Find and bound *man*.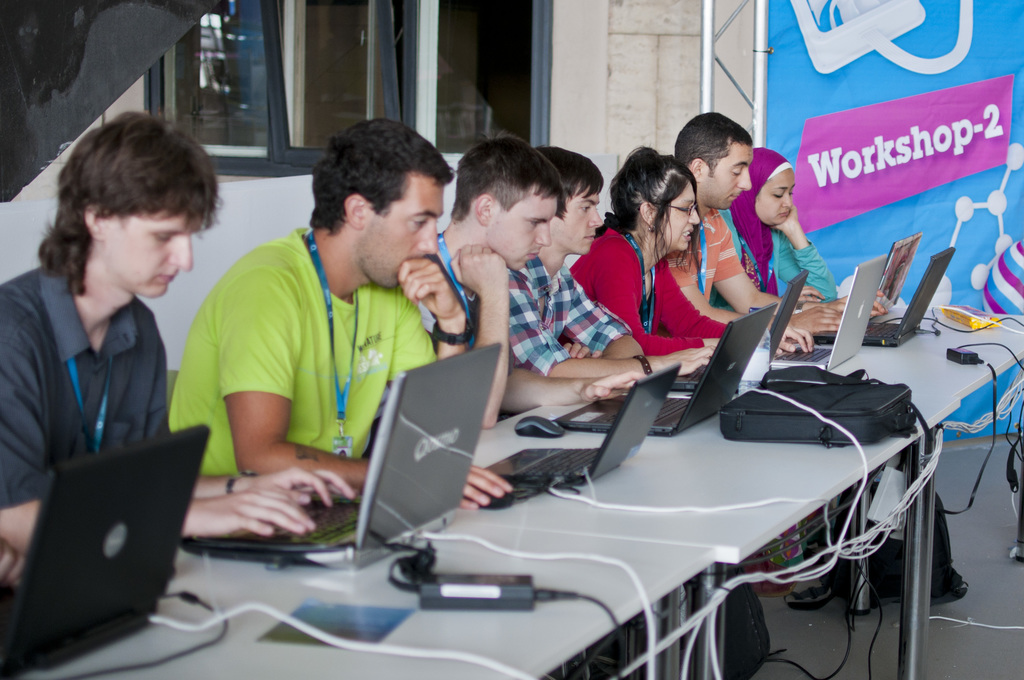
Bound: [left=510, top=149, right=715, bottom=379].
